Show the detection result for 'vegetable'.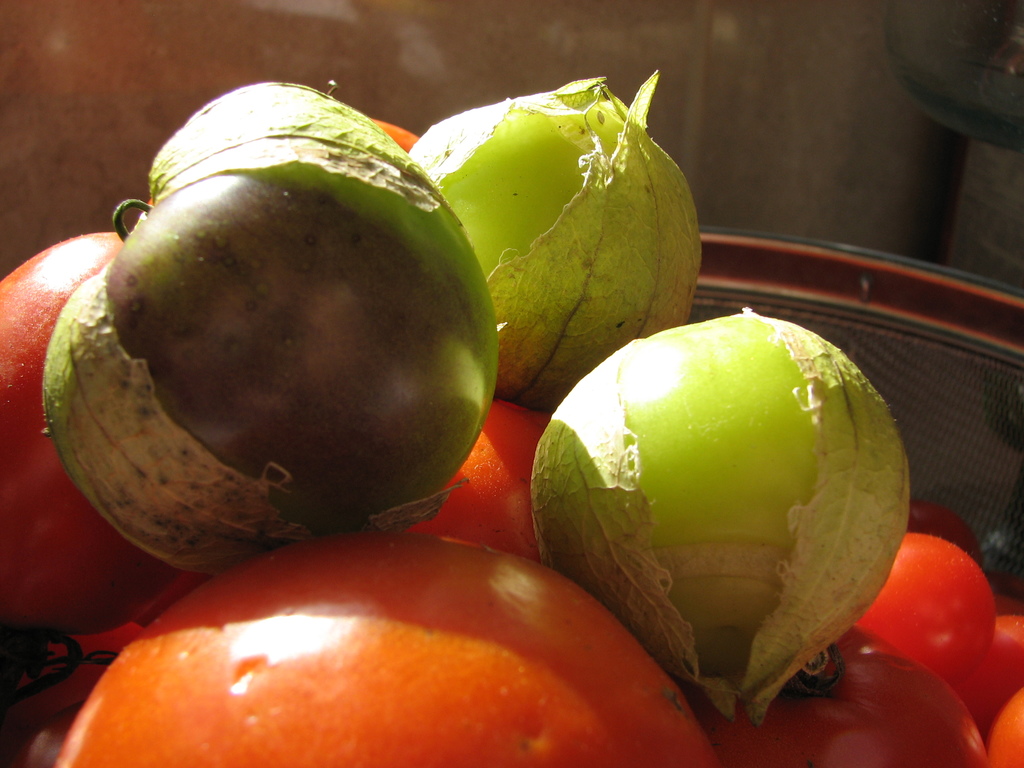
x1=58 y1=529 x2=724 y2=767.
